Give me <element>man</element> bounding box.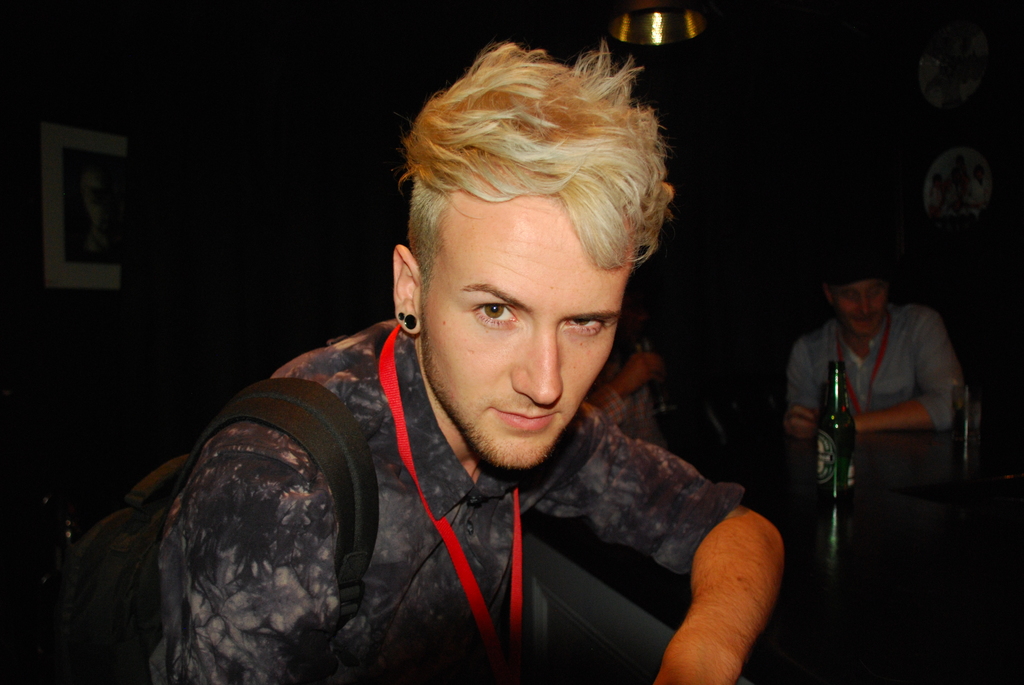
(157,40,788,684).
